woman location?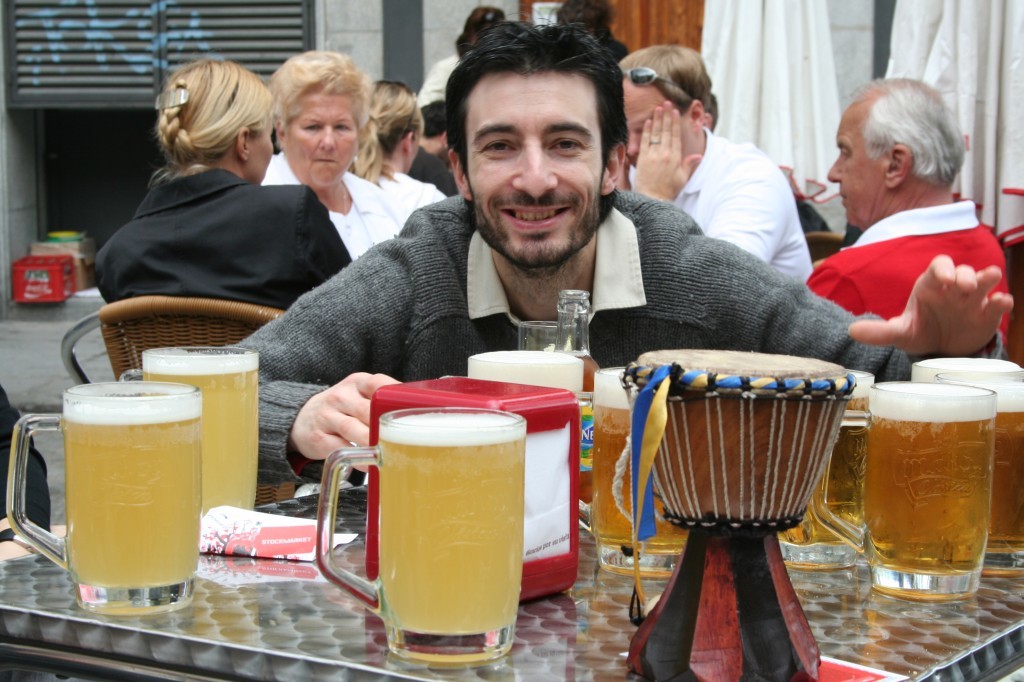
346/67/431/223
